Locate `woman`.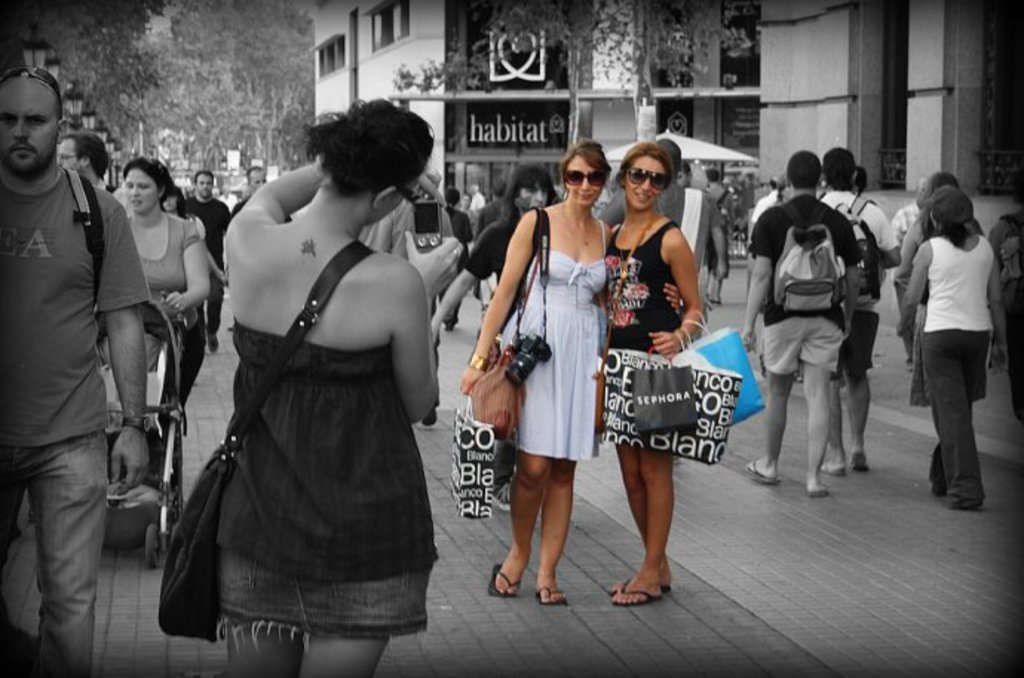
Bounding box: [left=896, top=169, right=993, bottom=411].
